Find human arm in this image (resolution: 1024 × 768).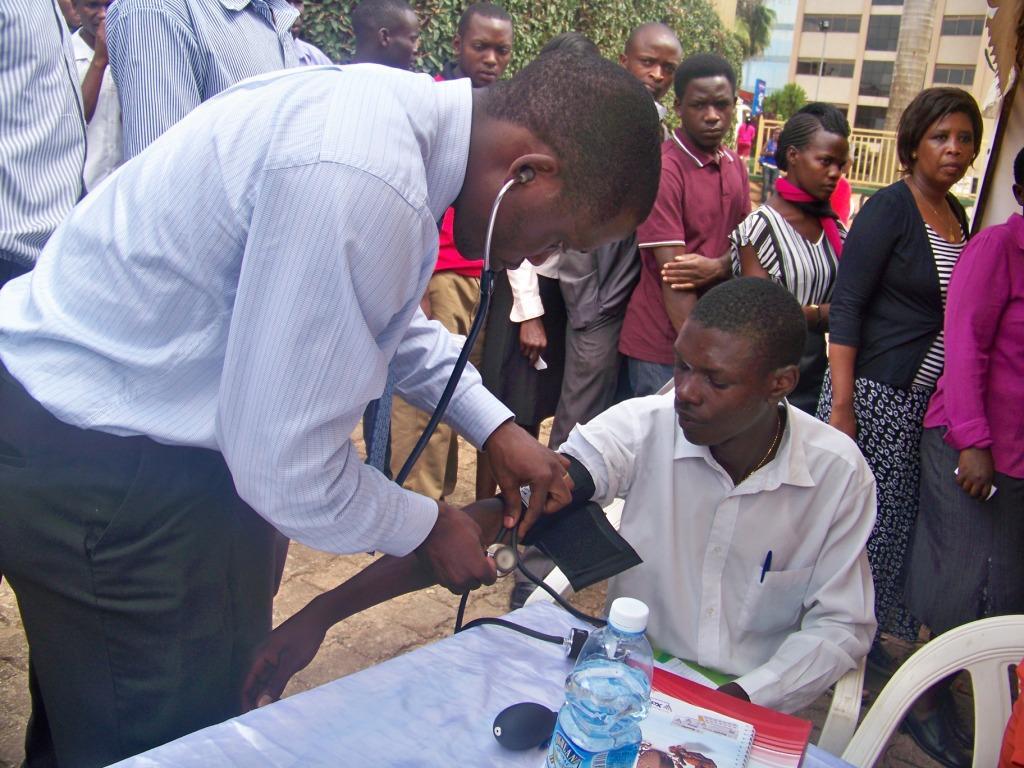
region(638, 146, 701, 330).
